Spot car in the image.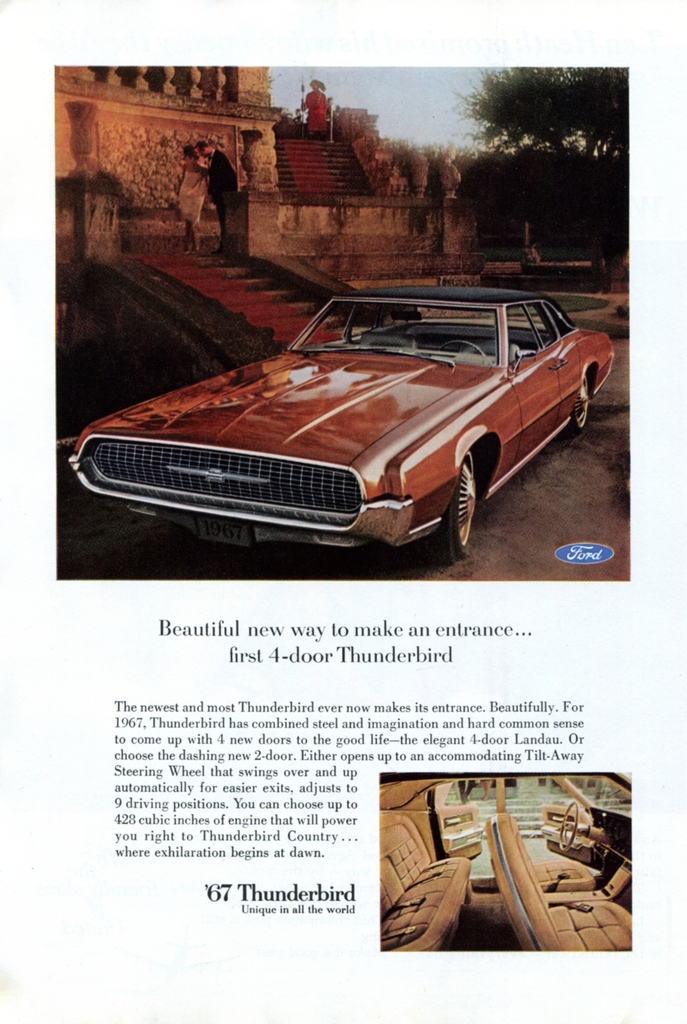
car found at l=374, t=769, r=632, b=957.
